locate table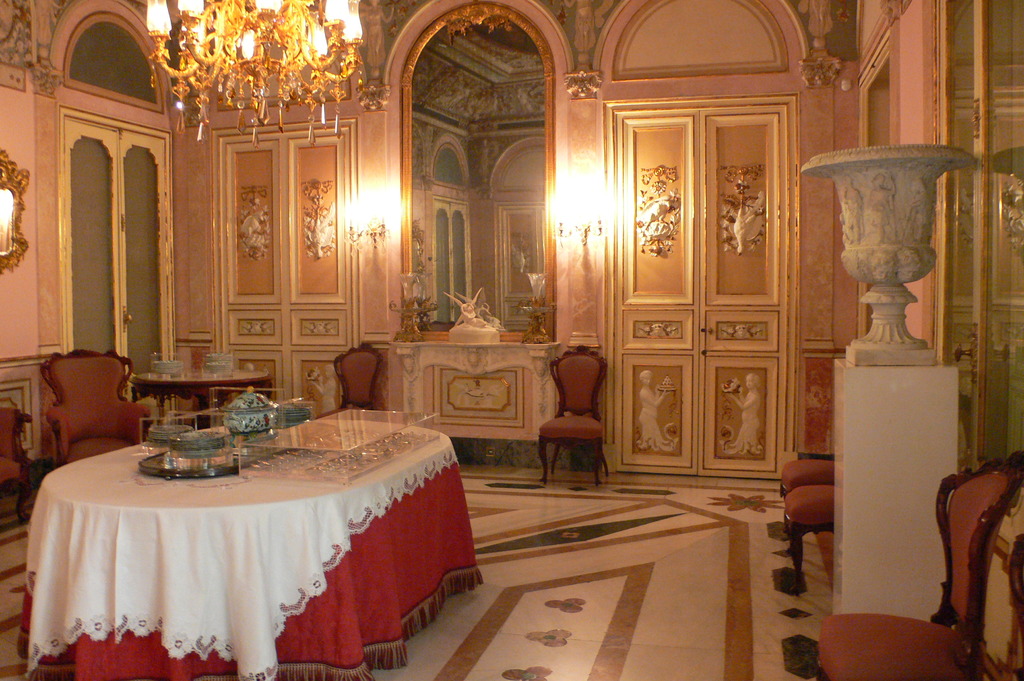
rect(28, 410, 462, 674)
